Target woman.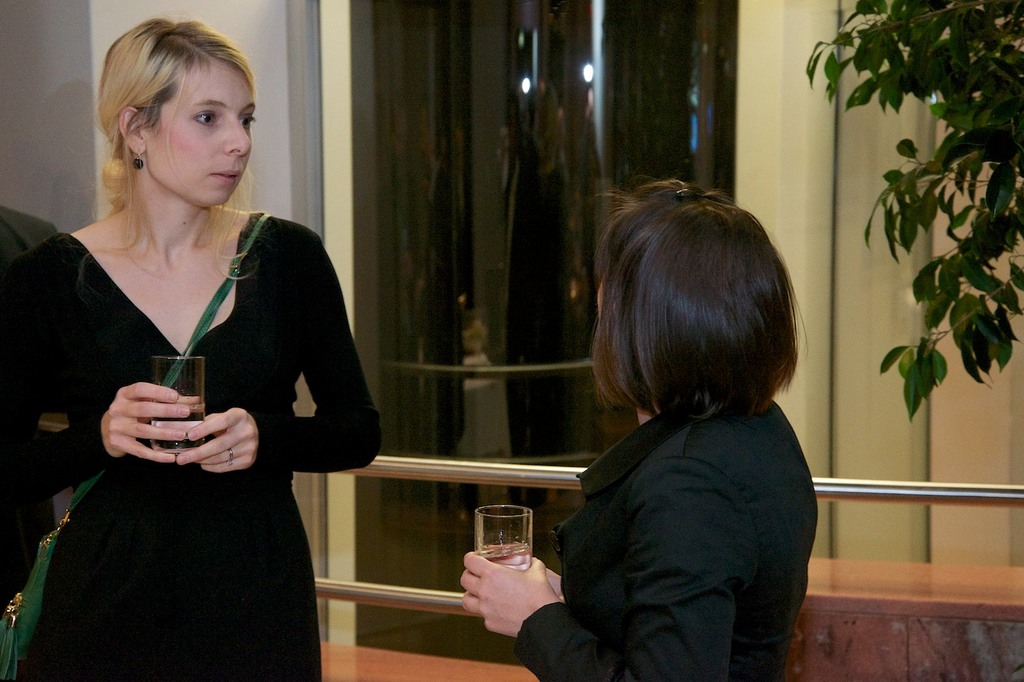
Target region: bbox=(458, 171, 825, 681).
